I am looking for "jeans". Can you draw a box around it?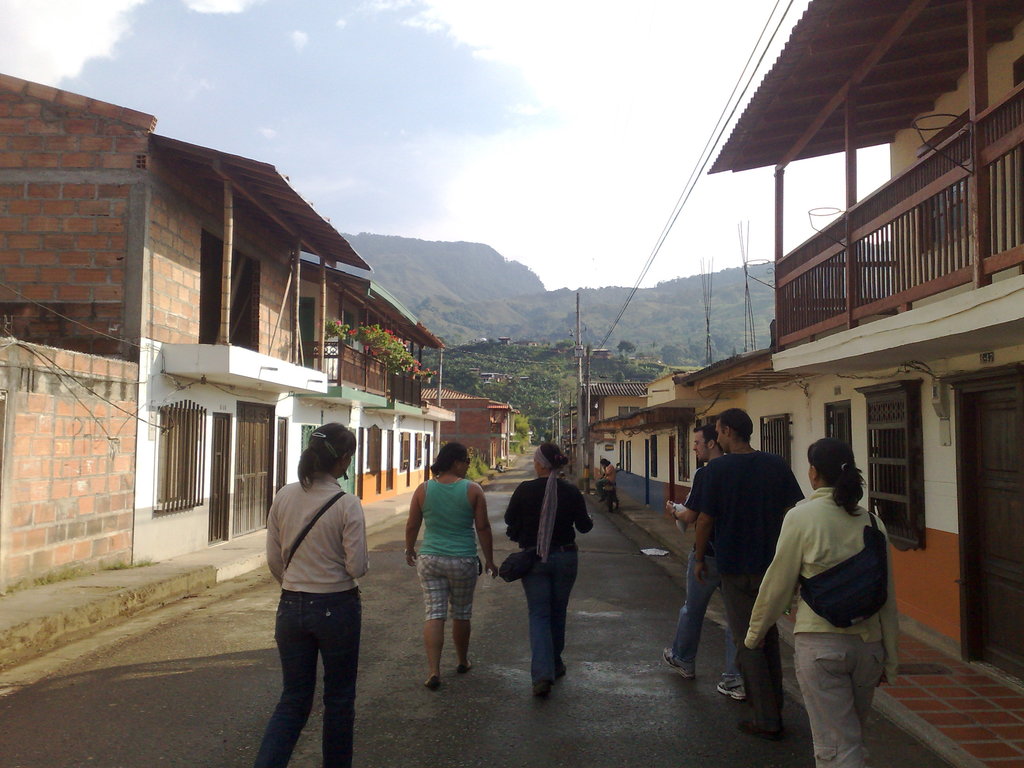
Sure, the bounding box is l=253, t=582, r=358, b=767.
